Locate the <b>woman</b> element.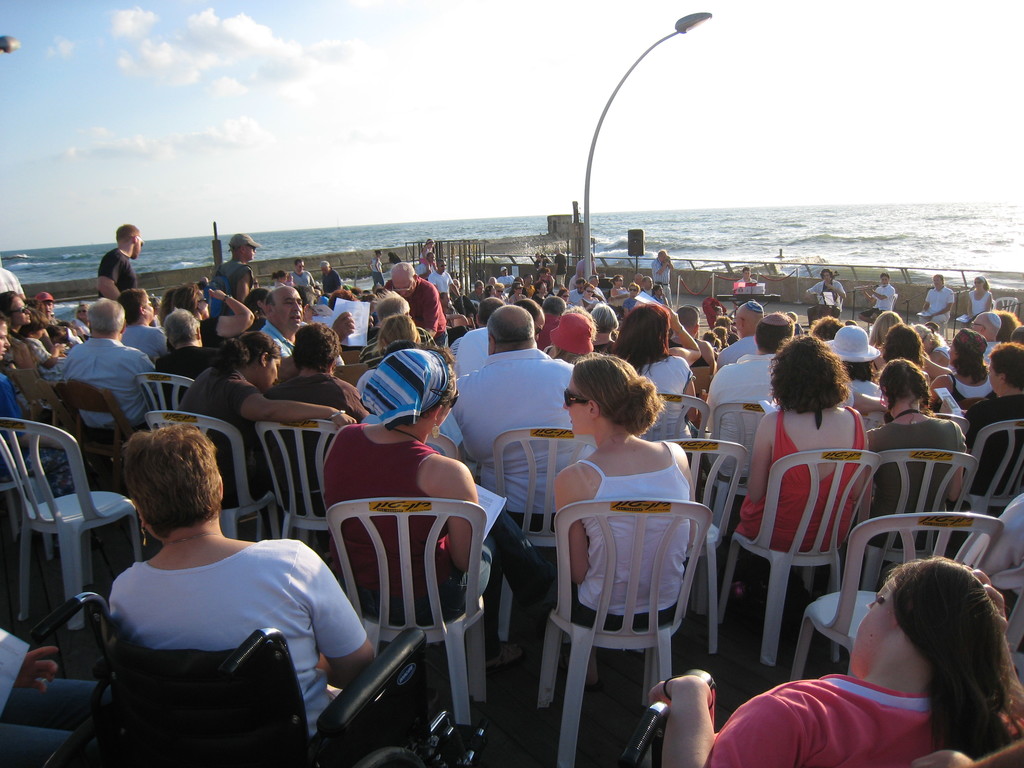
Element bbox: select_region(532, 280, 545, 302).
